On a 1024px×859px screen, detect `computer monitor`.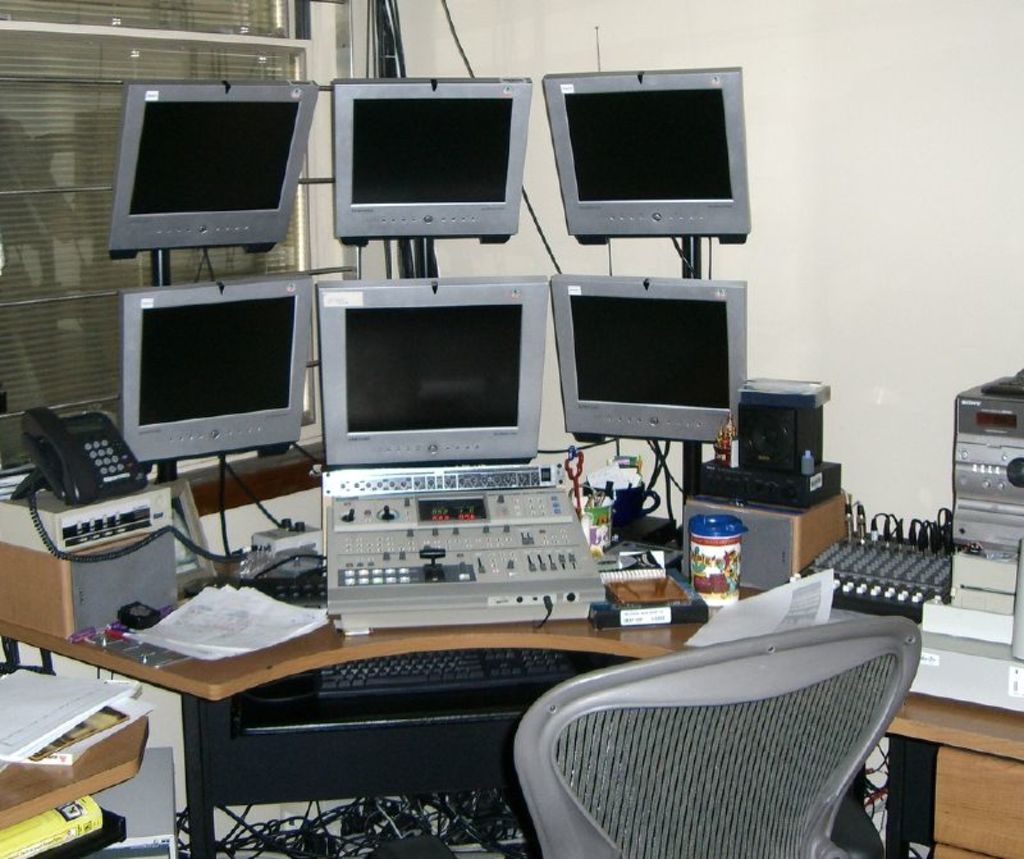
bbox=[115, 275, 302, 460].
